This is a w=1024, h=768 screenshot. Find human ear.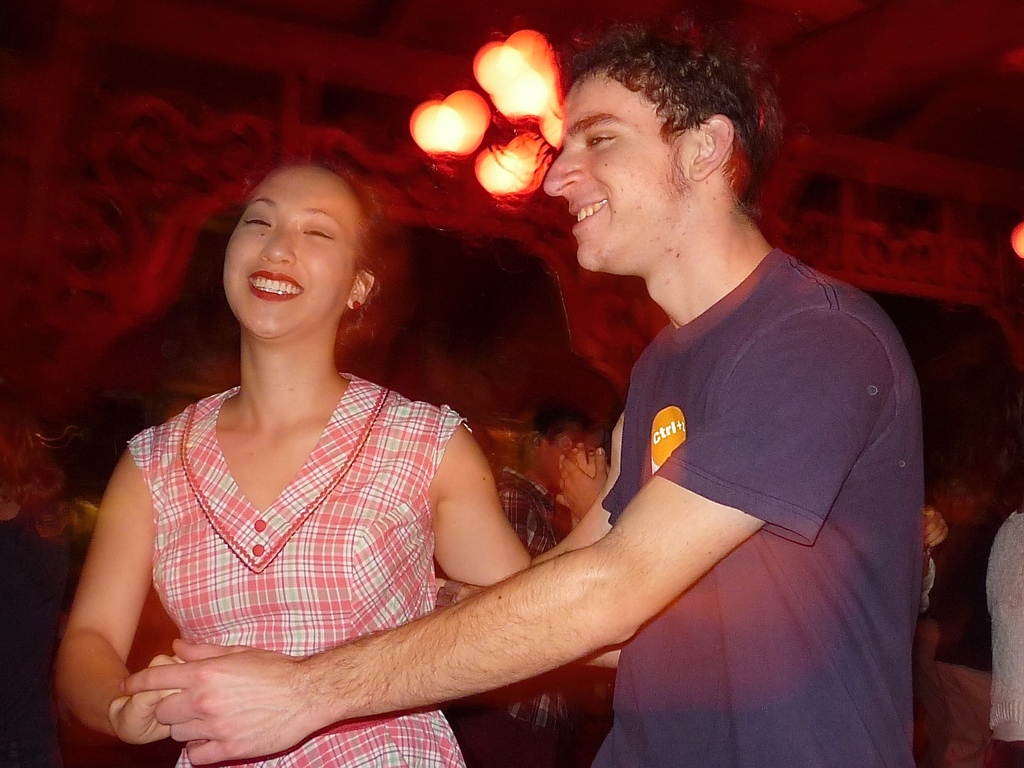
Bounding box: x1=345 y1=267 x2=375 y2=311.
